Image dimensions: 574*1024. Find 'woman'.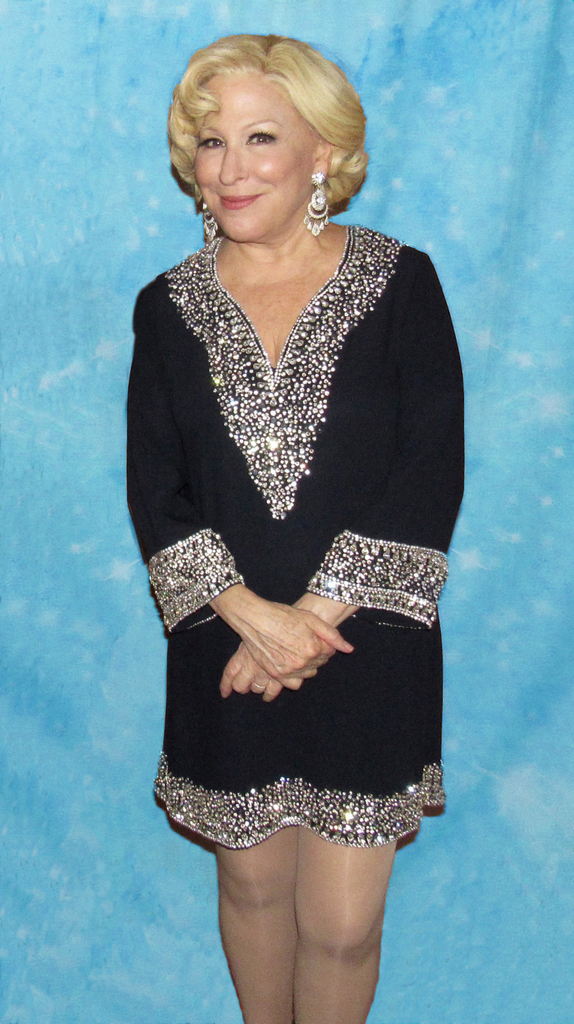
region(99, 45, 490, 884).
